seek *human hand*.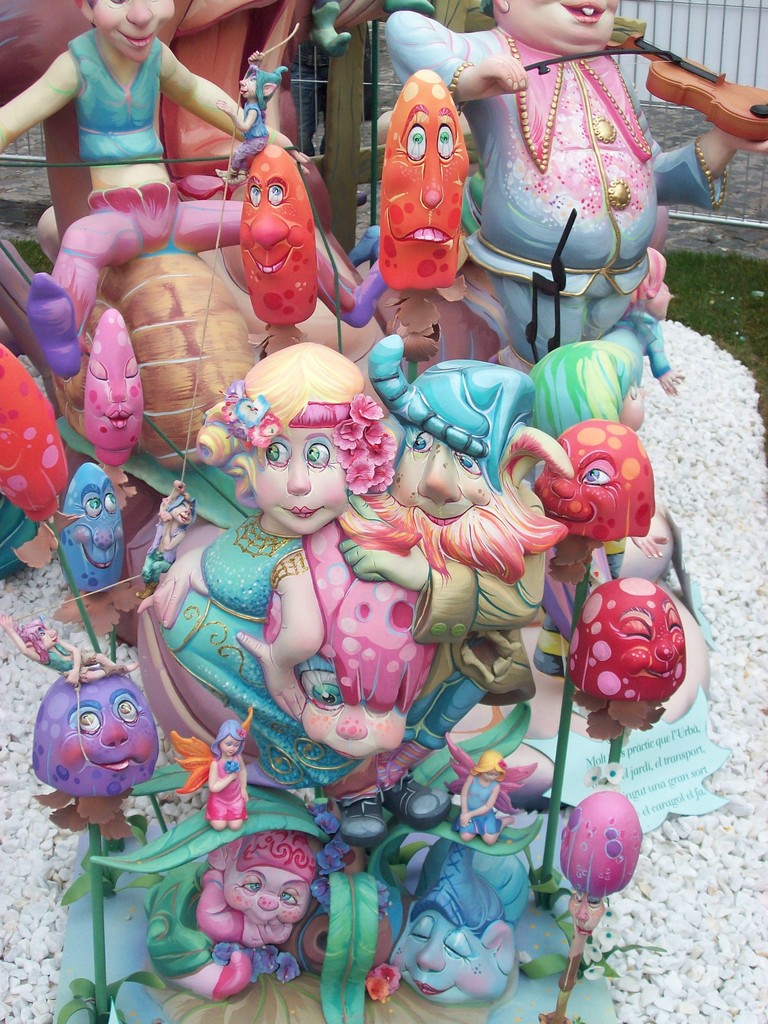
435:31:543:104.
